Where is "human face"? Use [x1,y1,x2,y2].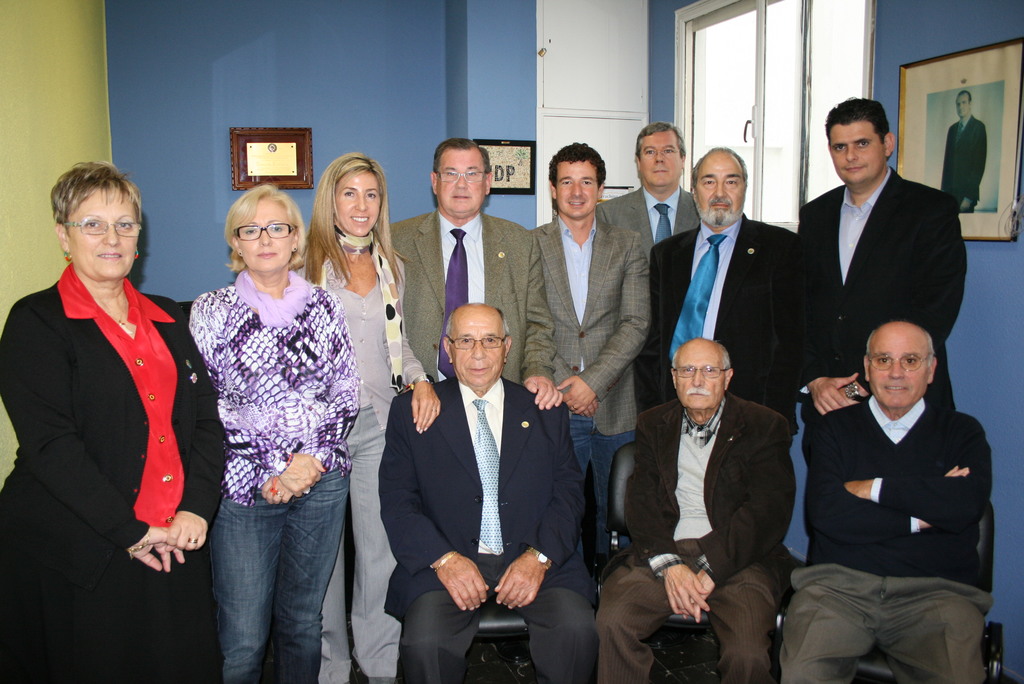
[66,183,142,279].
